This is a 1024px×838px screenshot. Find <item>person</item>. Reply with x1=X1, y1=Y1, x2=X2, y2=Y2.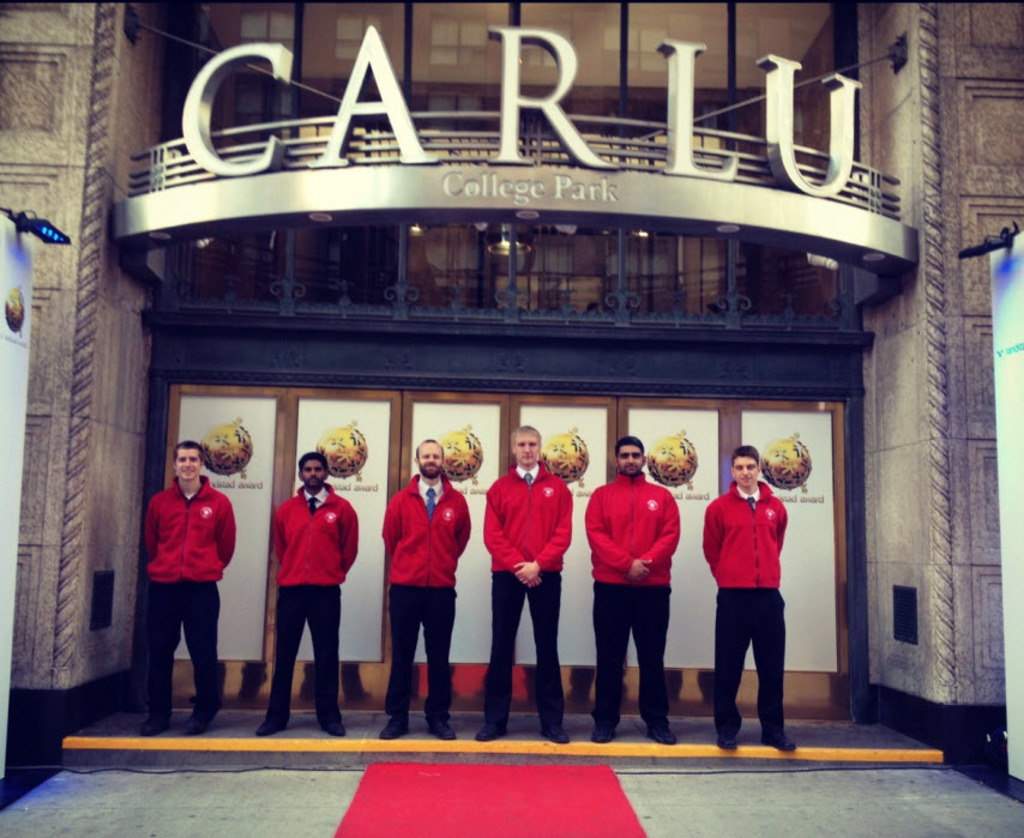
x1=699, y1=446, x2=795, y2=749.
